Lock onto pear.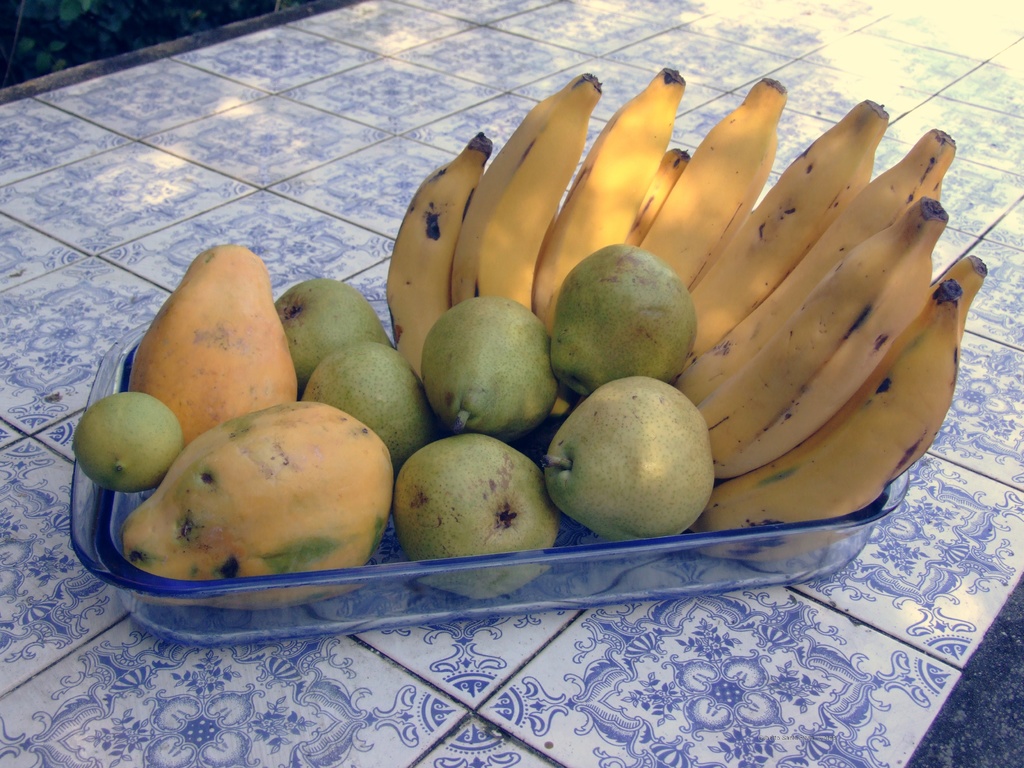
Locked: [left=274, top=277, right=397, bottom=381].
